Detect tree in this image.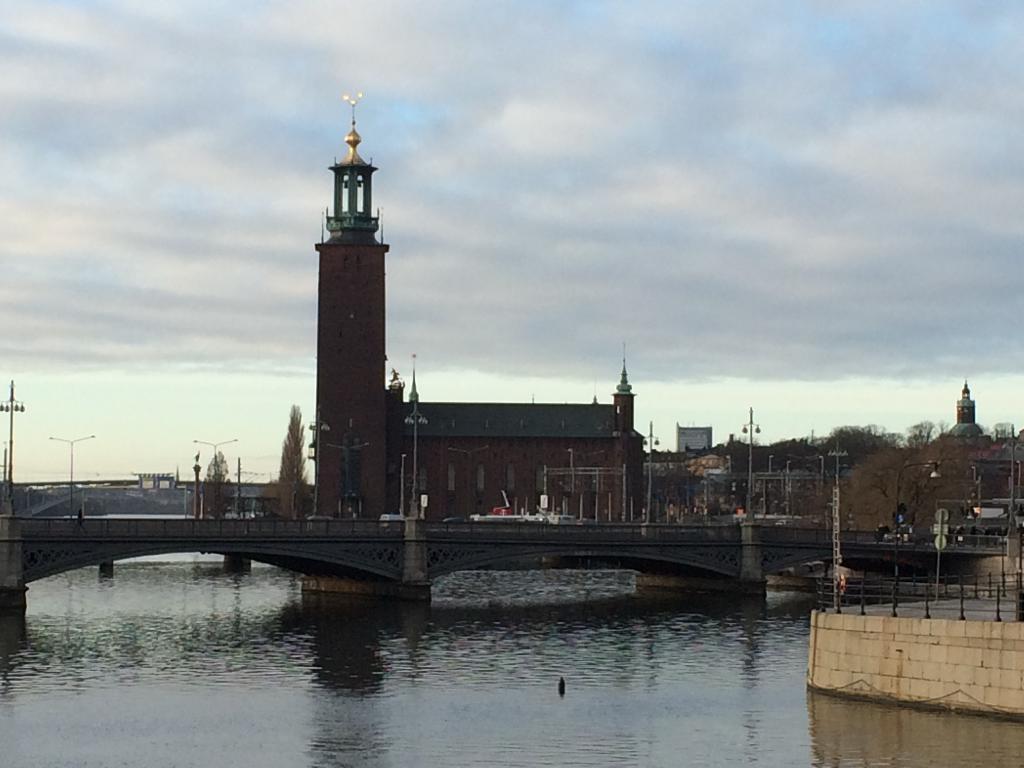
Detection: 275 403 313 520.
